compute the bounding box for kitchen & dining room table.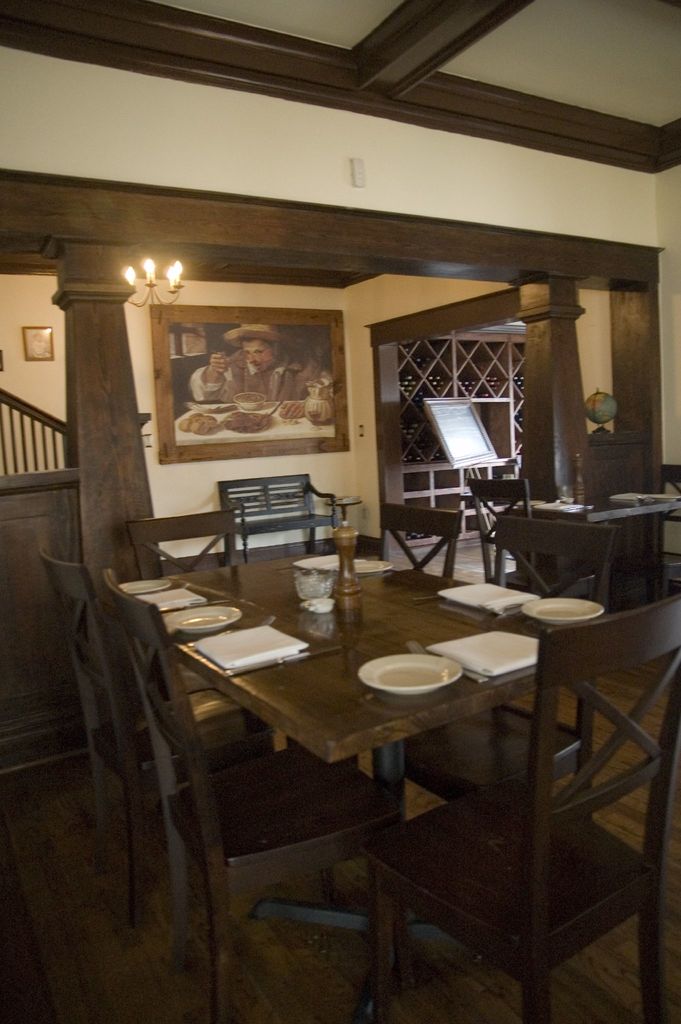
BBox(44, 506, 680, 1021).
